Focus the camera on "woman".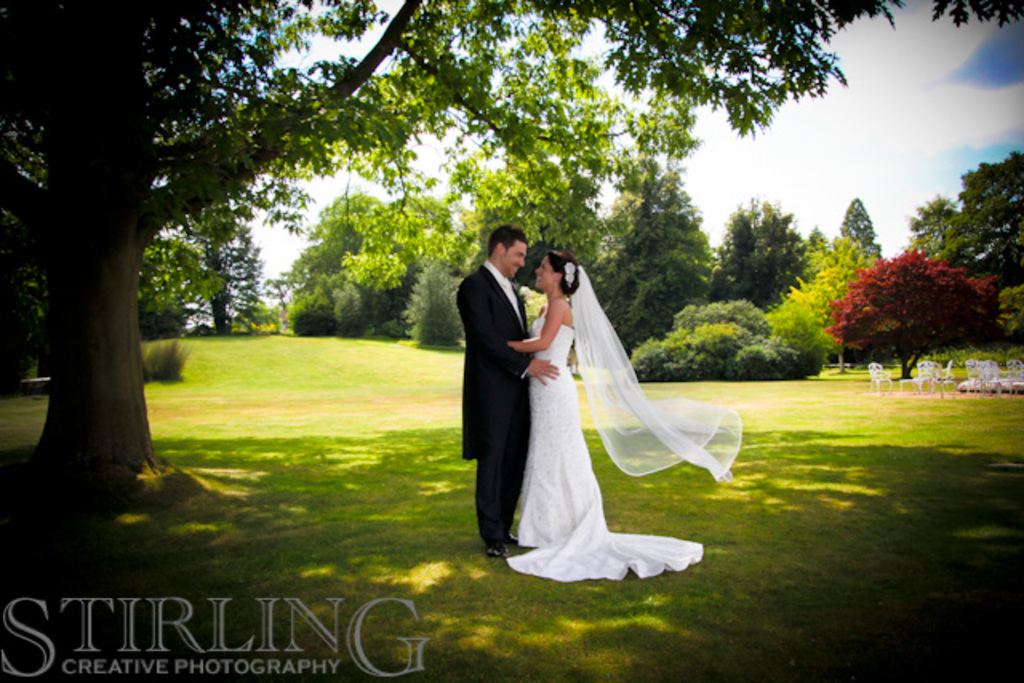
Focus region: [466,218,738,590].
